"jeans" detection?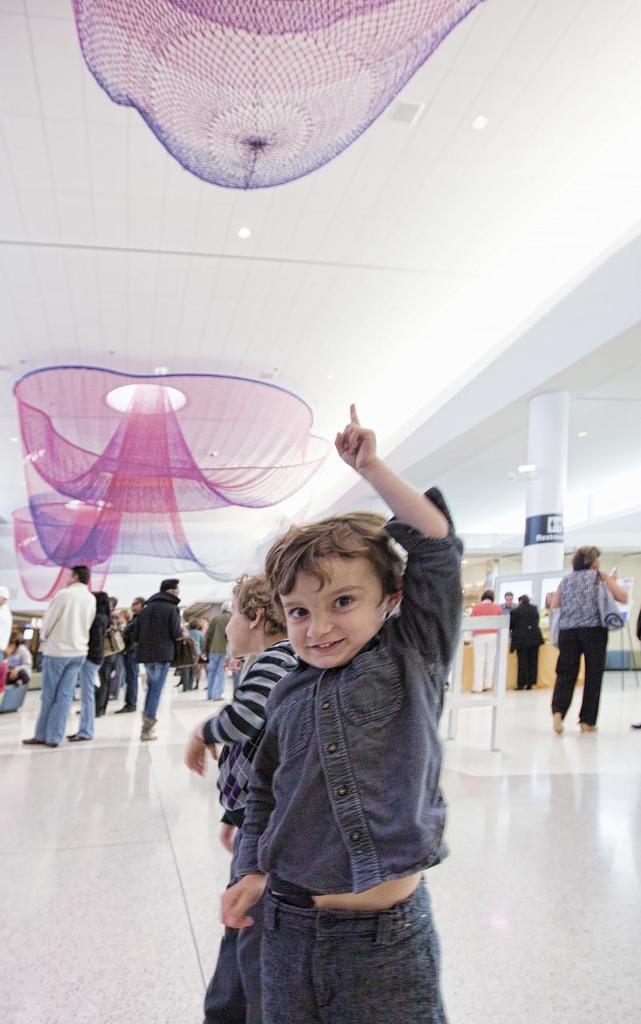
bbox=(228, 489, 450, 896)
